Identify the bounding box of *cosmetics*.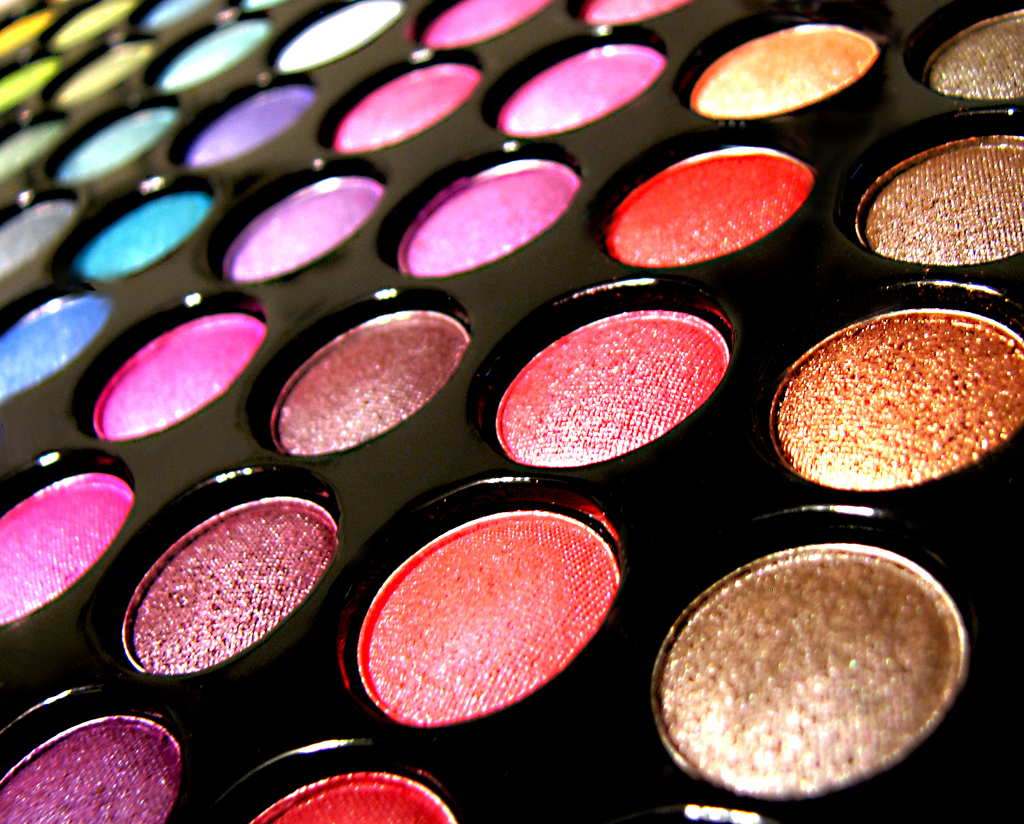
{"x1": 327, "y1": 65, "x2": 480, "y2": 152}.
